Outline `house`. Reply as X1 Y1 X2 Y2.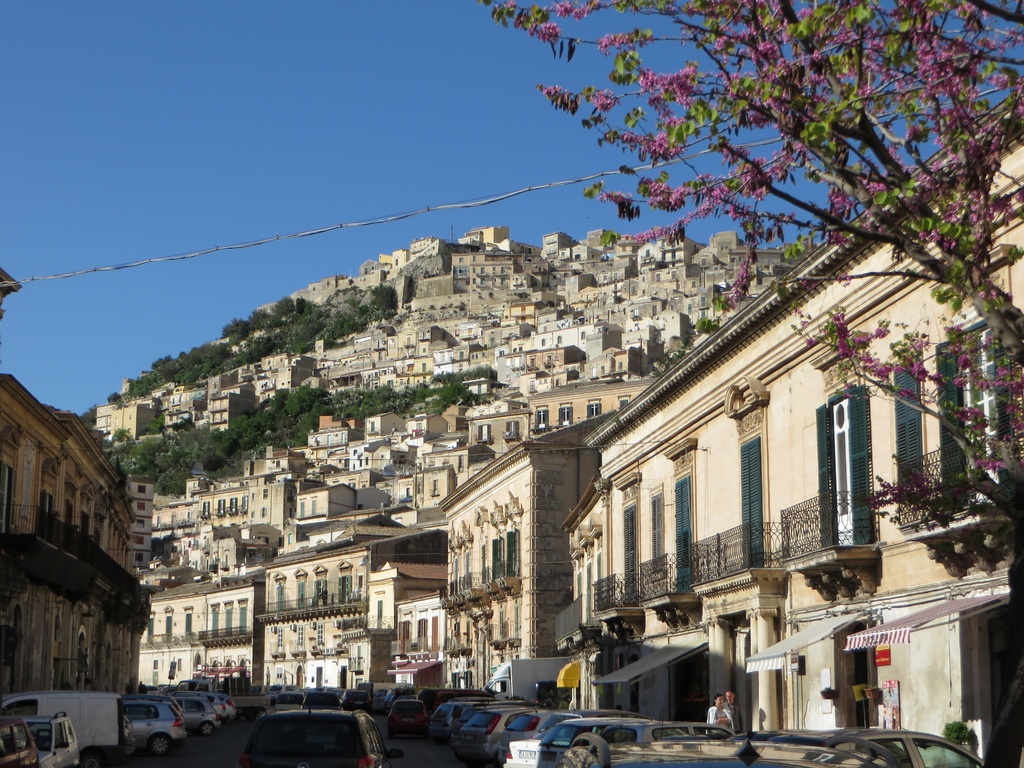
362 399 411 451.
